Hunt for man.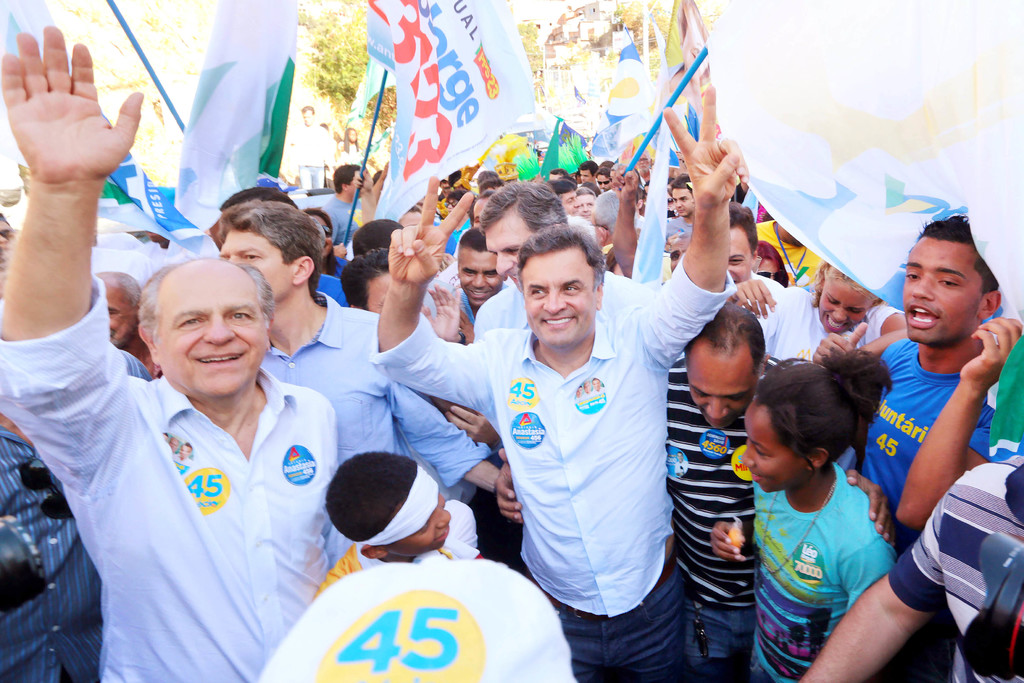
Hunted down at Rect(0, 22, 339, 682).
